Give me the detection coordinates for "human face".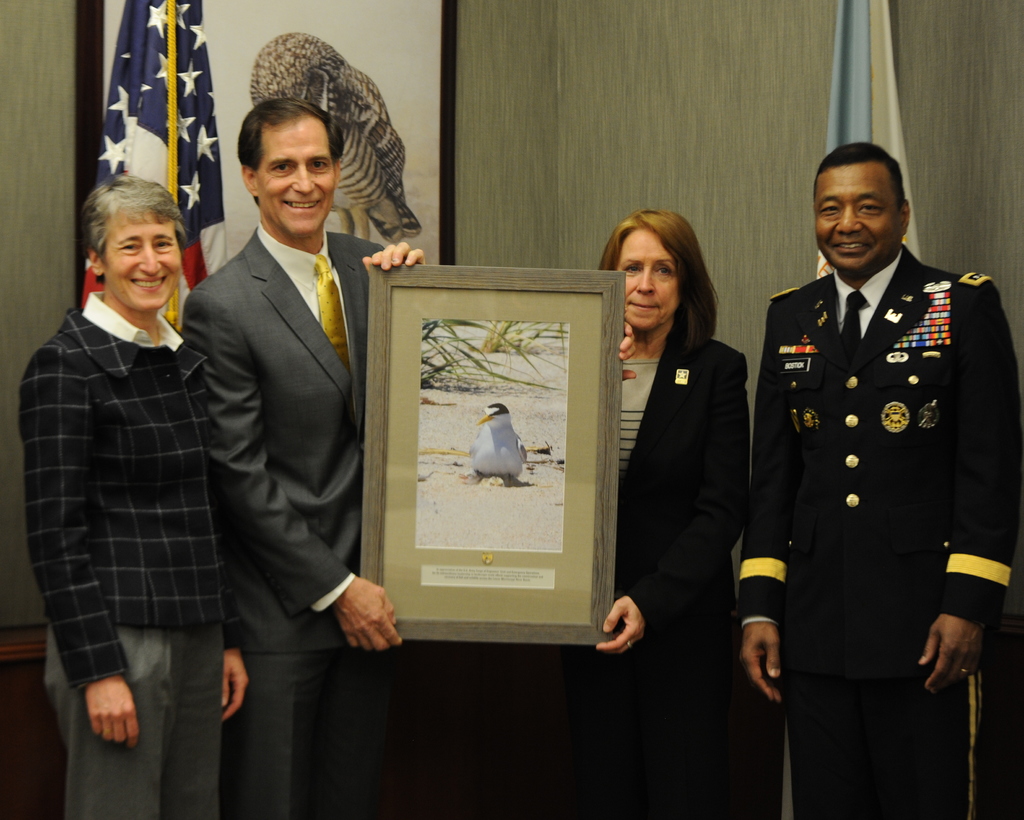
(256, 117, 338, 237).
